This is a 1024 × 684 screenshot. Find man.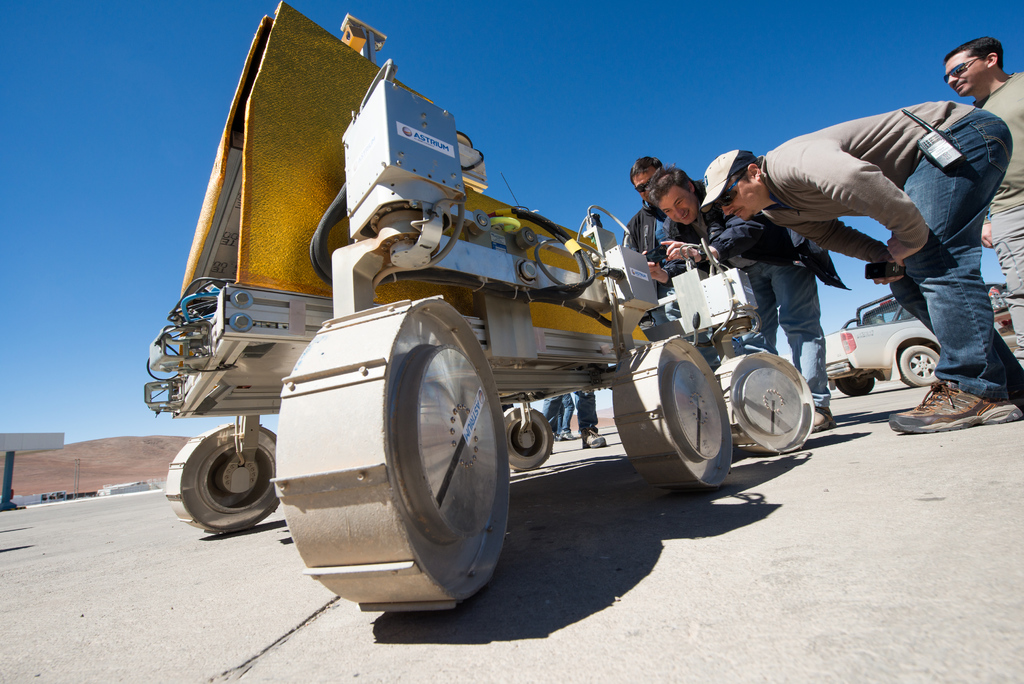
Bounding box: (x1=655, y1=154, x2=843, y2=432).
